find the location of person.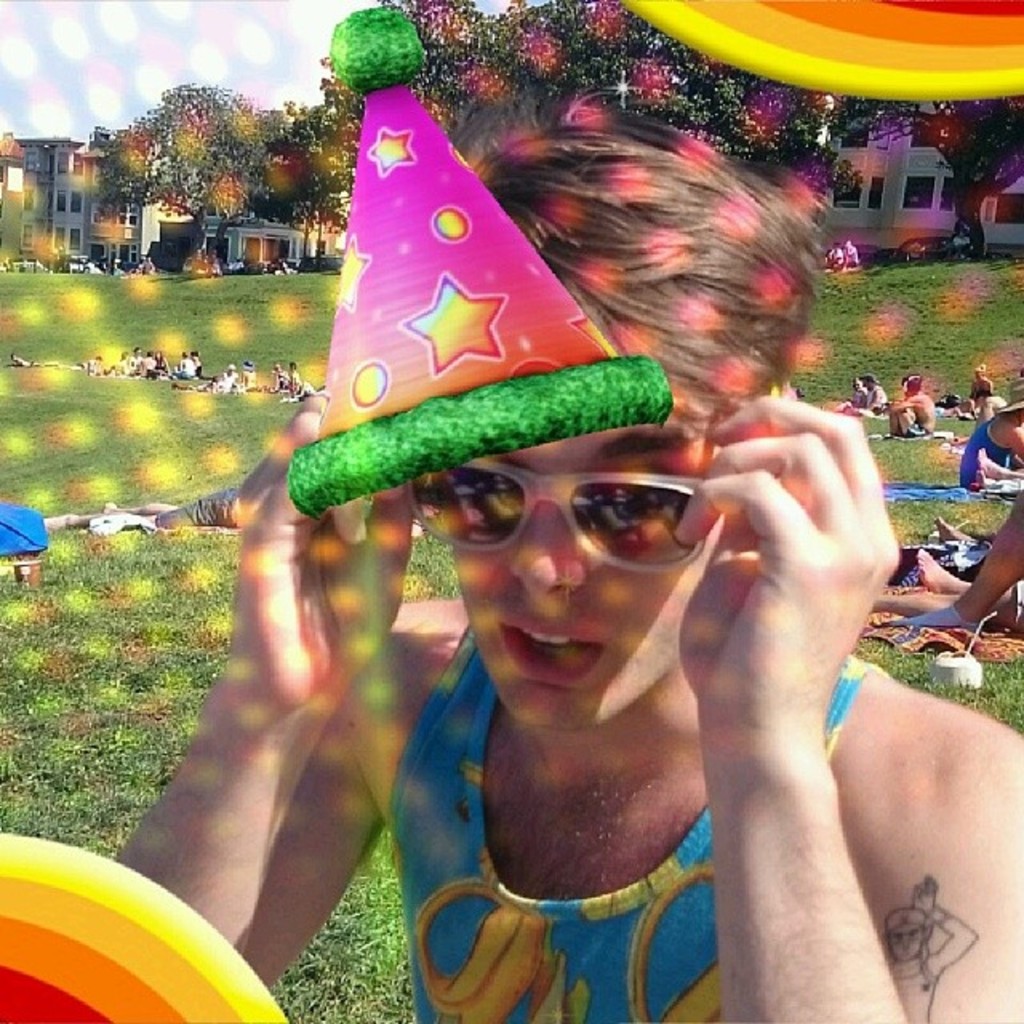
Location: {"left": 171, "top": 347, "right": 194, "bottom": 374}.
